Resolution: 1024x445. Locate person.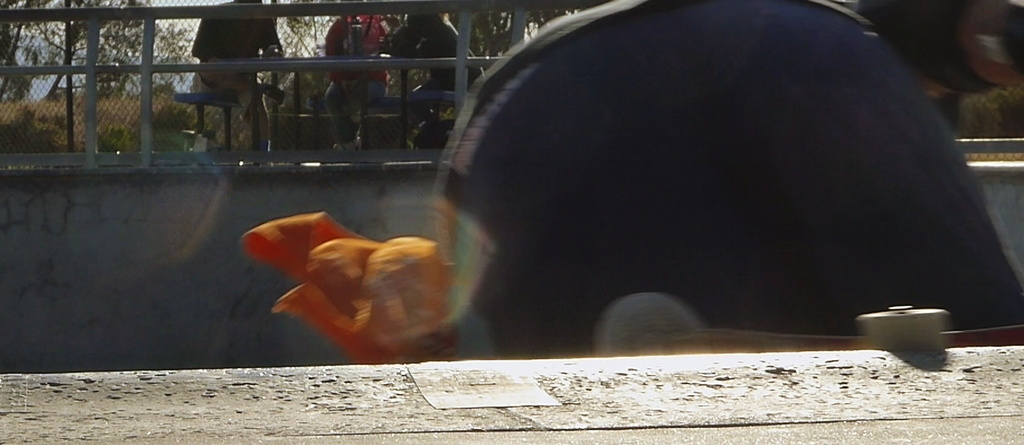
Rect(383, 3, 481, 154).
